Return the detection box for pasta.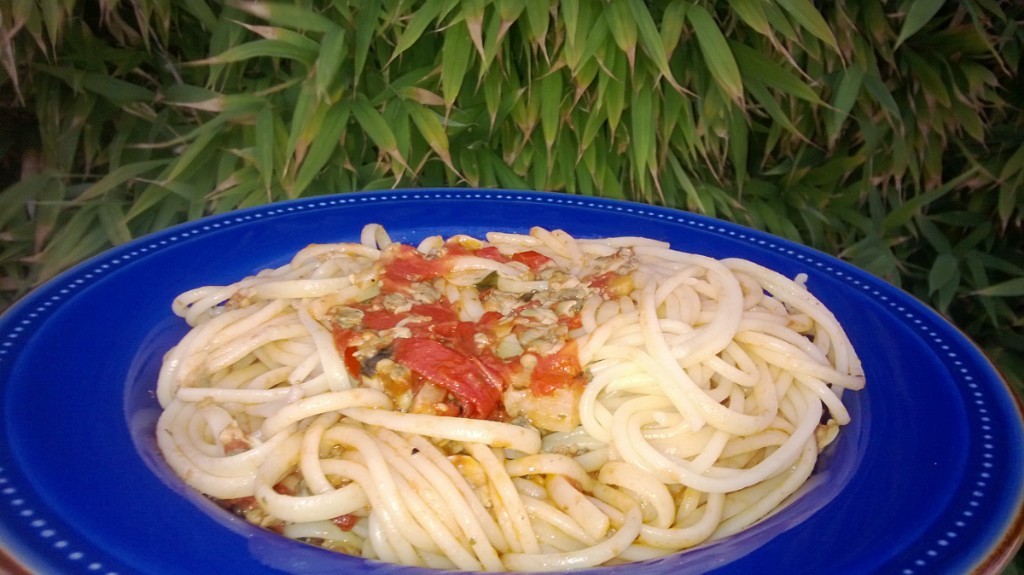
172:205:865:559.
